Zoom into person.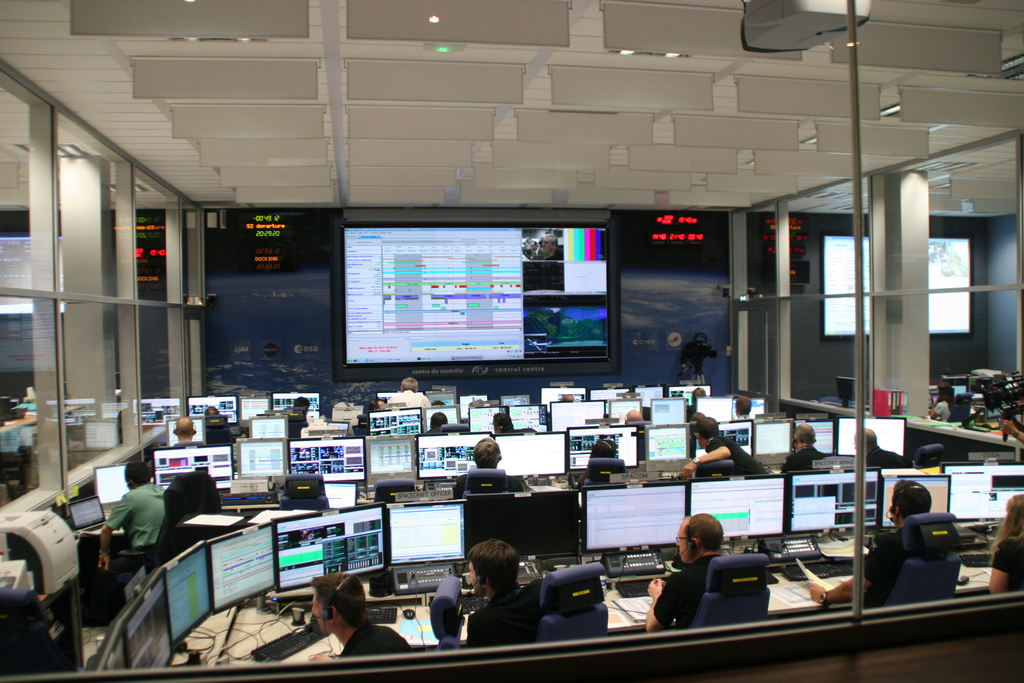
Zoom target: left=660, top=521, right=771, bottom=641.
